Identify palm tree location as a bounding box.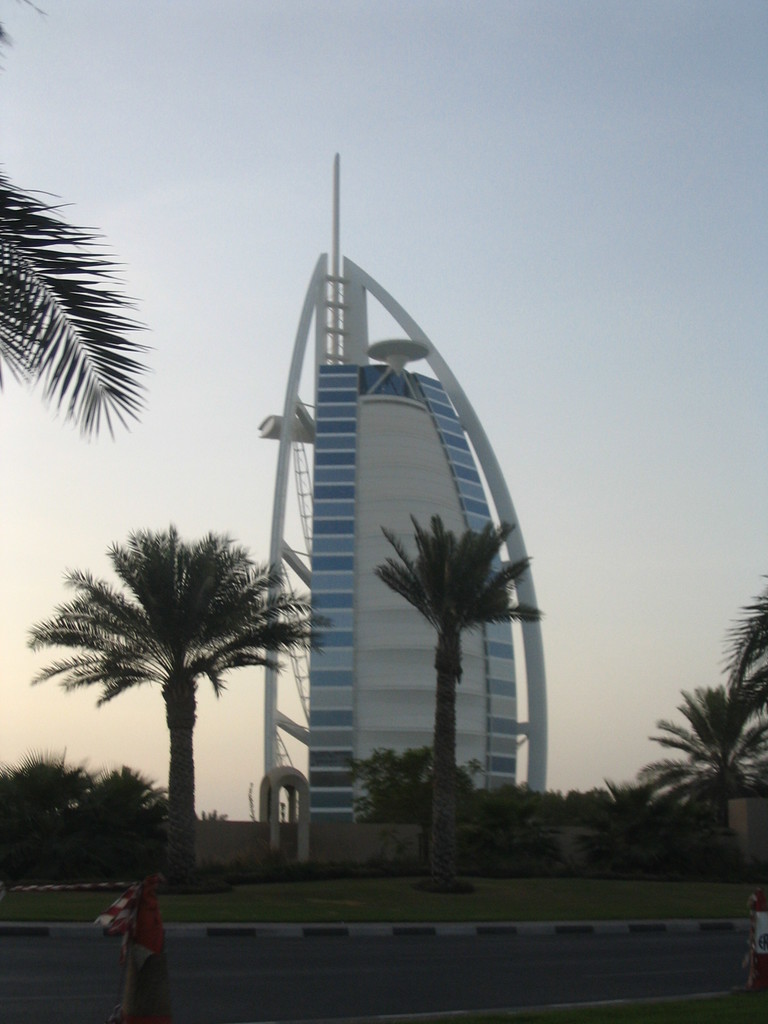
0:169:152:442.
